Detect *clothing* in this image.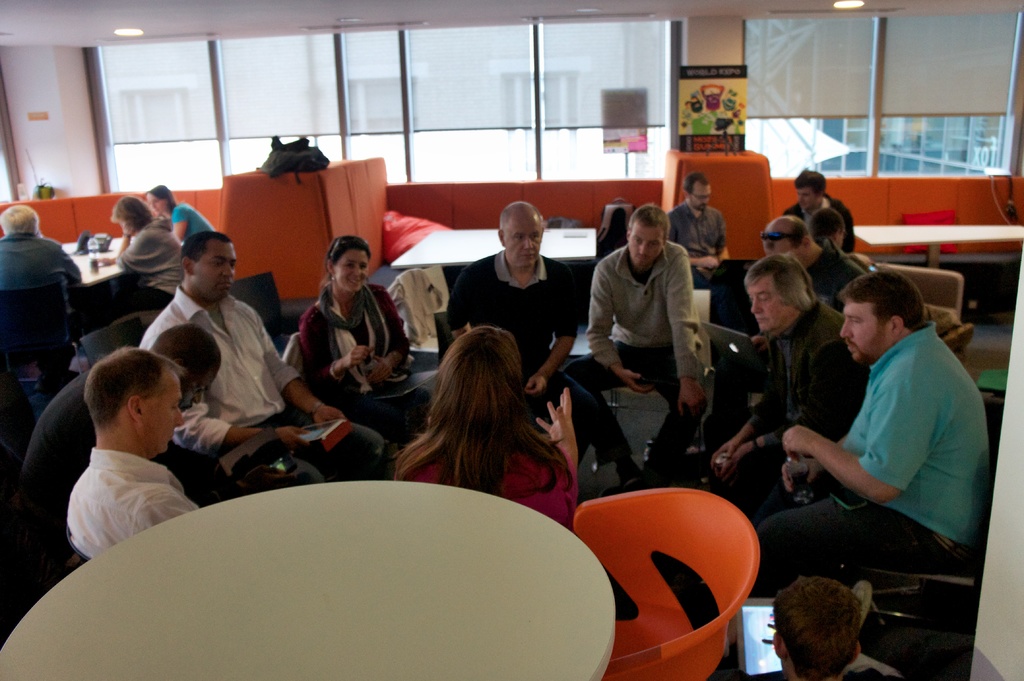
Detection: {"x1": 139, "y1": 282, "x2": 389, "y2": 488}.
